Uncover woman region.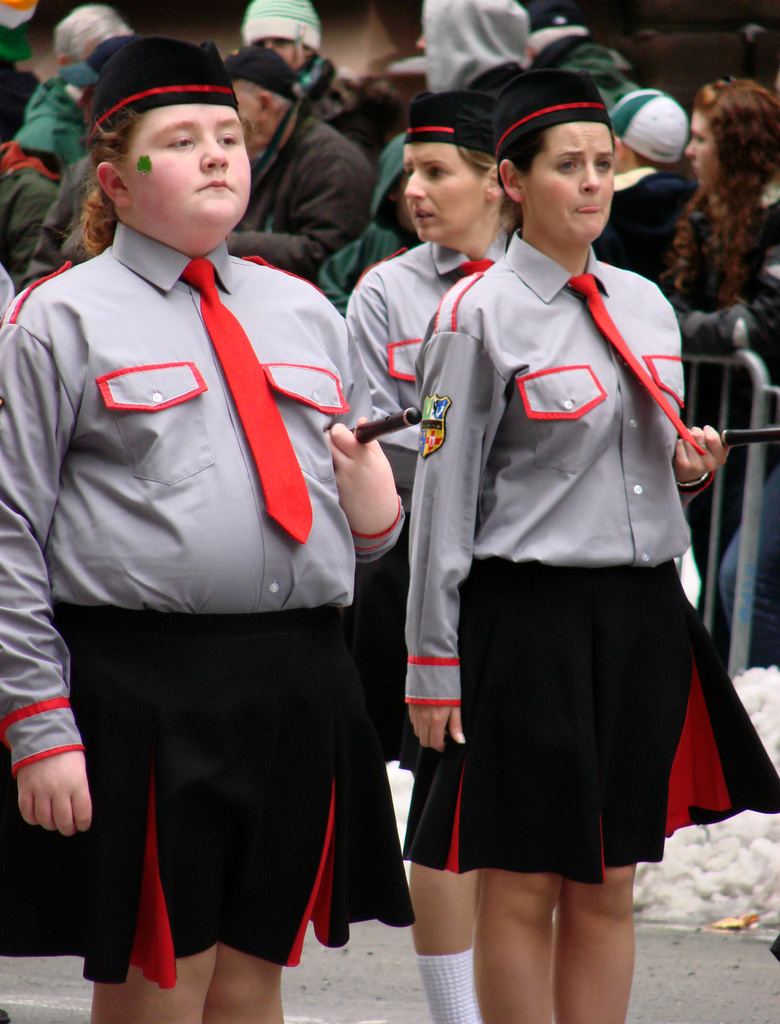
Uncovered: bbox=[335, 97, 513, 1023].
